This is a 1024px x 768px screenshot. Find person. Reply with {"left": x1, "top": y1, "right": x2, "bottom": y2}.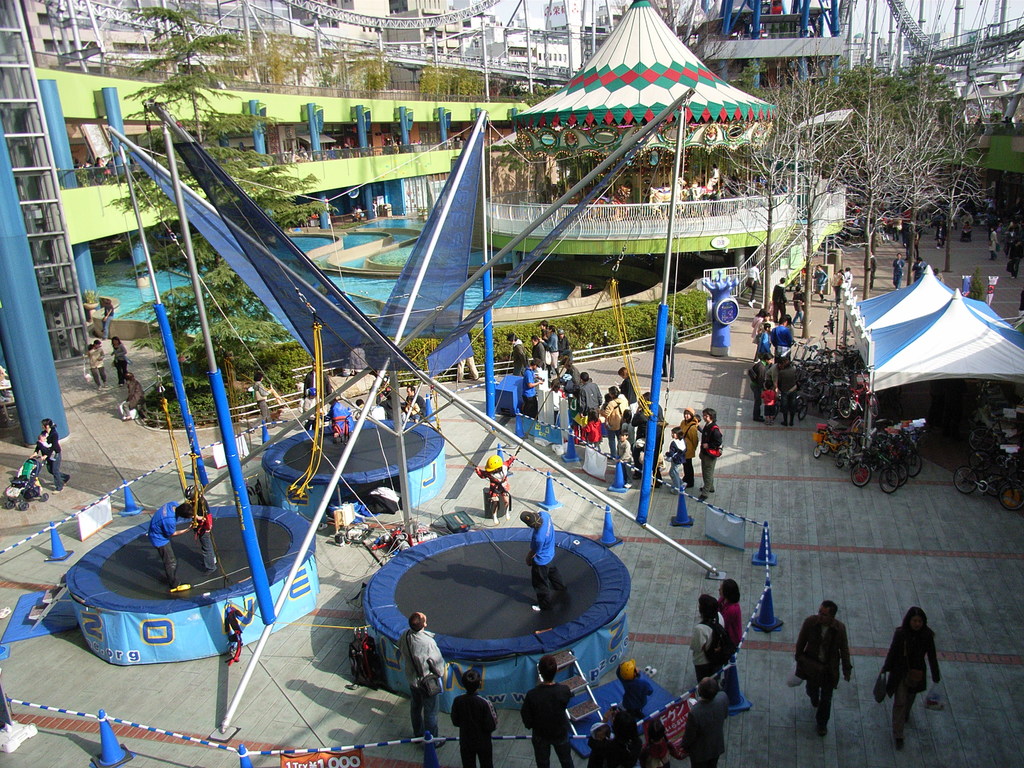
{"left": 122, "top": 368, "right": 147, "bottom": 419}.
